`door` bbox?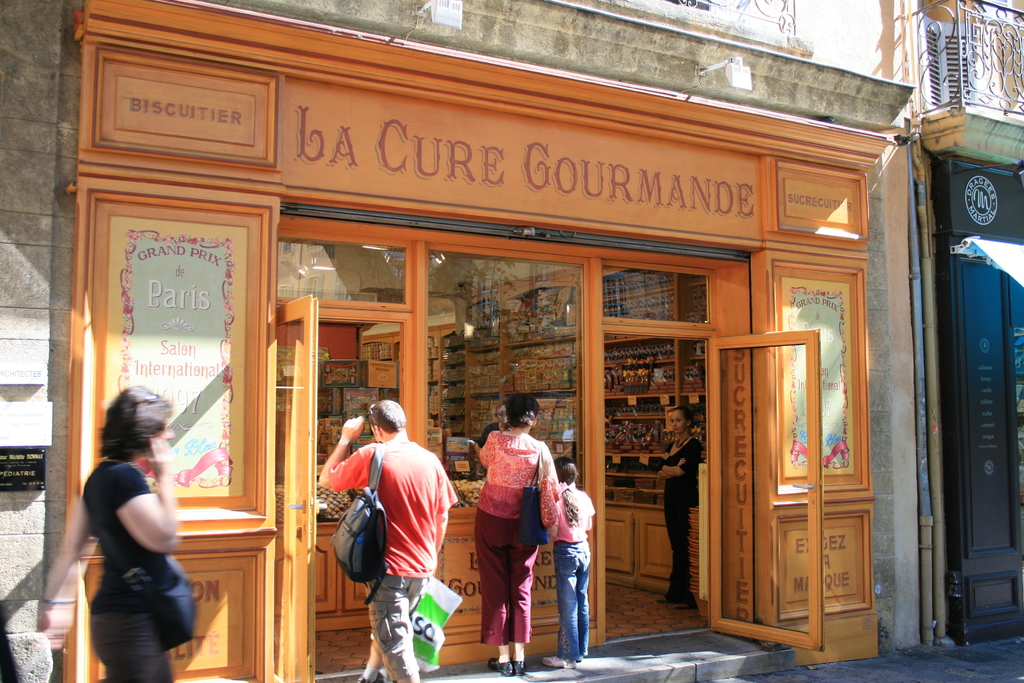
709/328/821/654
